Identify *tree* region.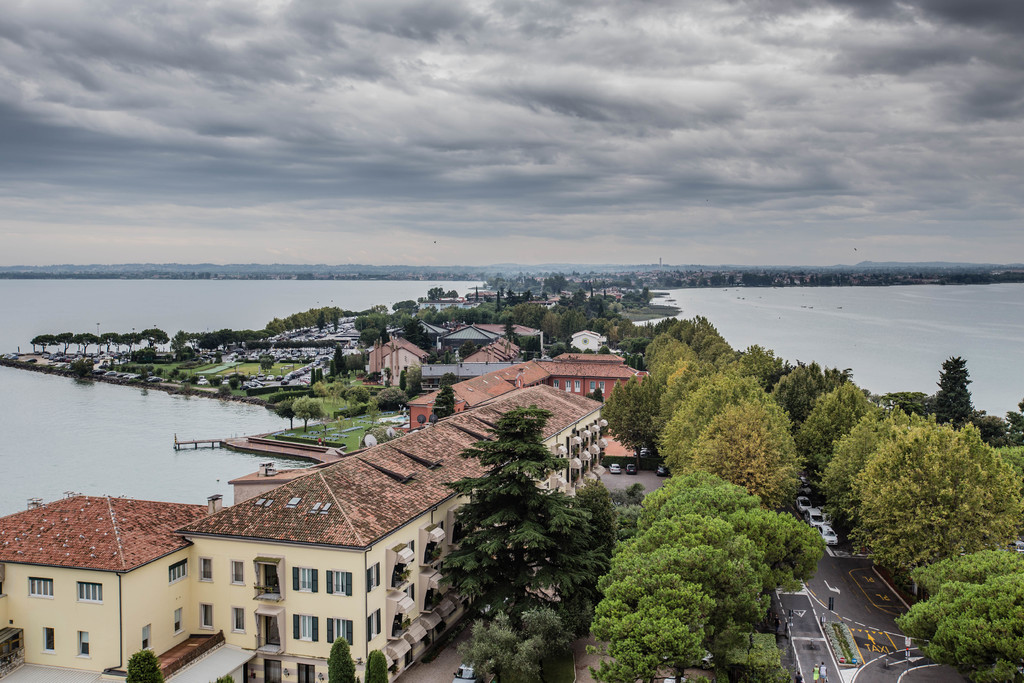
Region: bbox(74, 333, 84, 352).
